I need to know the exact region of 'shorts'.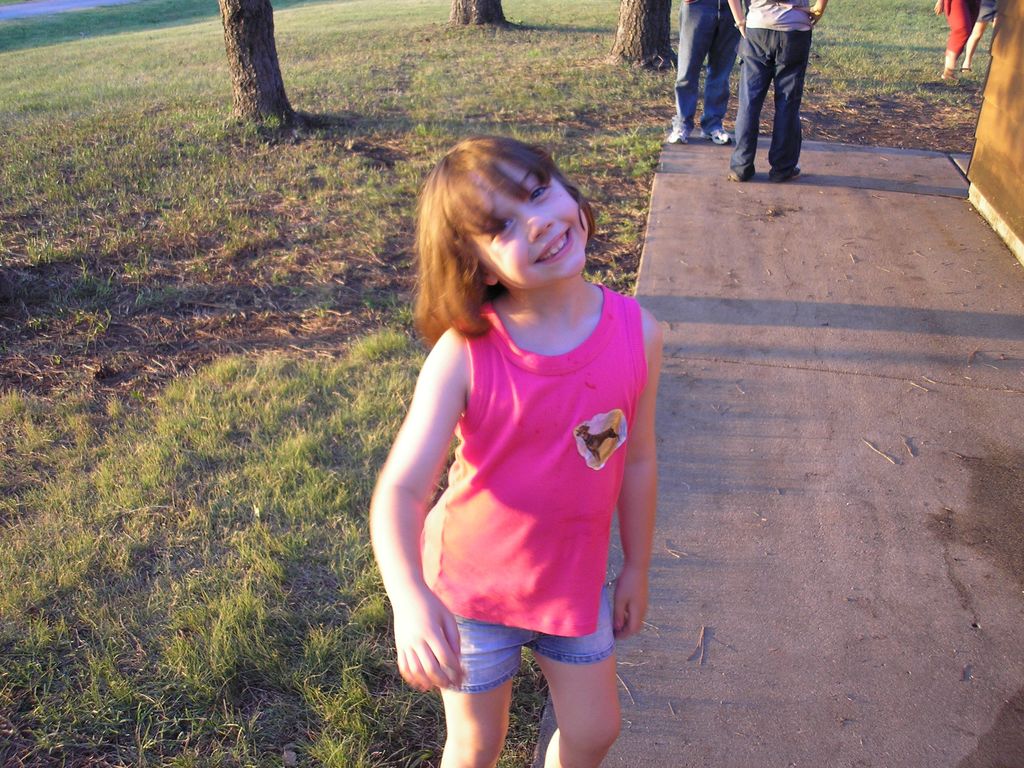
Region: pyautogui.locateOnScreen(394, 589, 630, 704).
